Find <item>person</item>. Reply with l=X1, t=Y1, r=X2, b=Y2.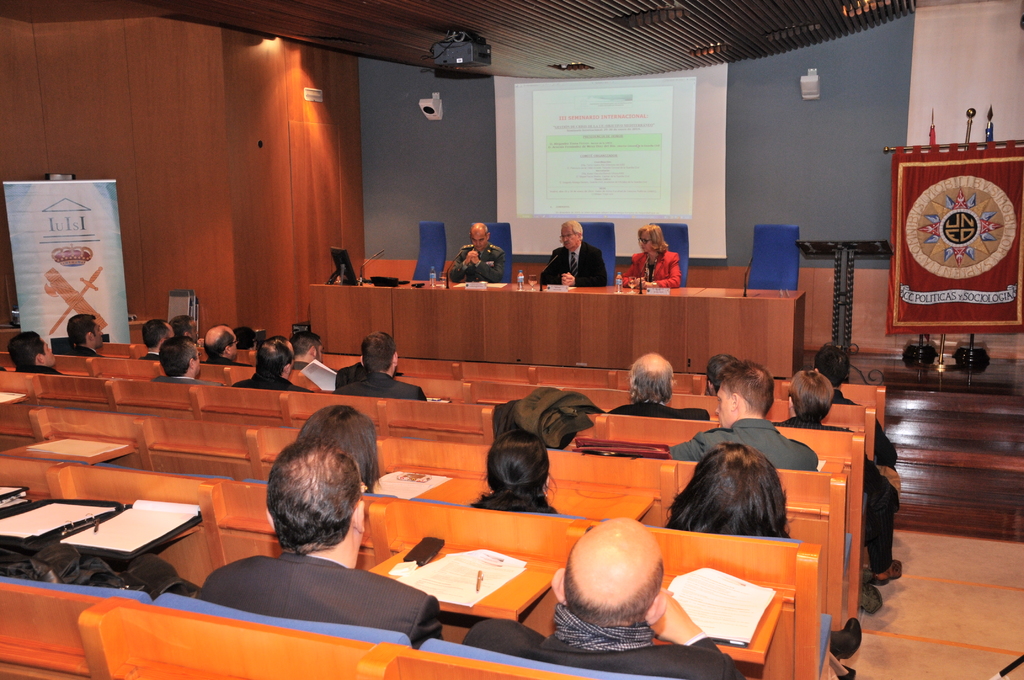
l=657, t=444, r=856, b=658.
